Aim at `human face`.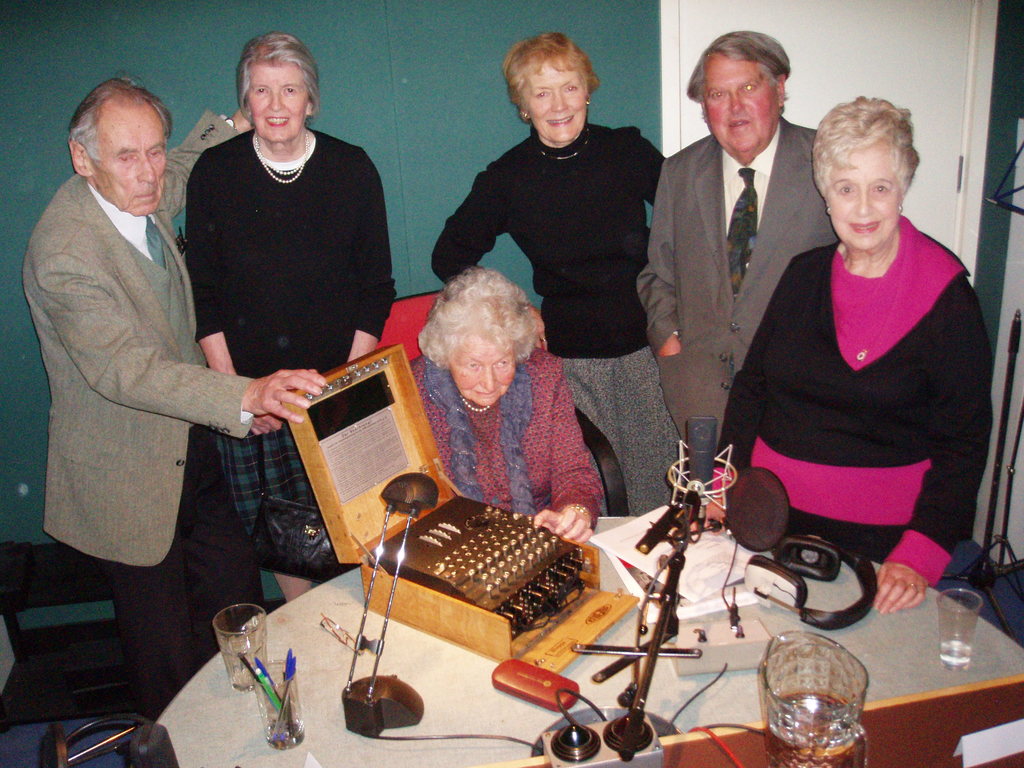
Aimed at detection(826, 142, 901, 246).
